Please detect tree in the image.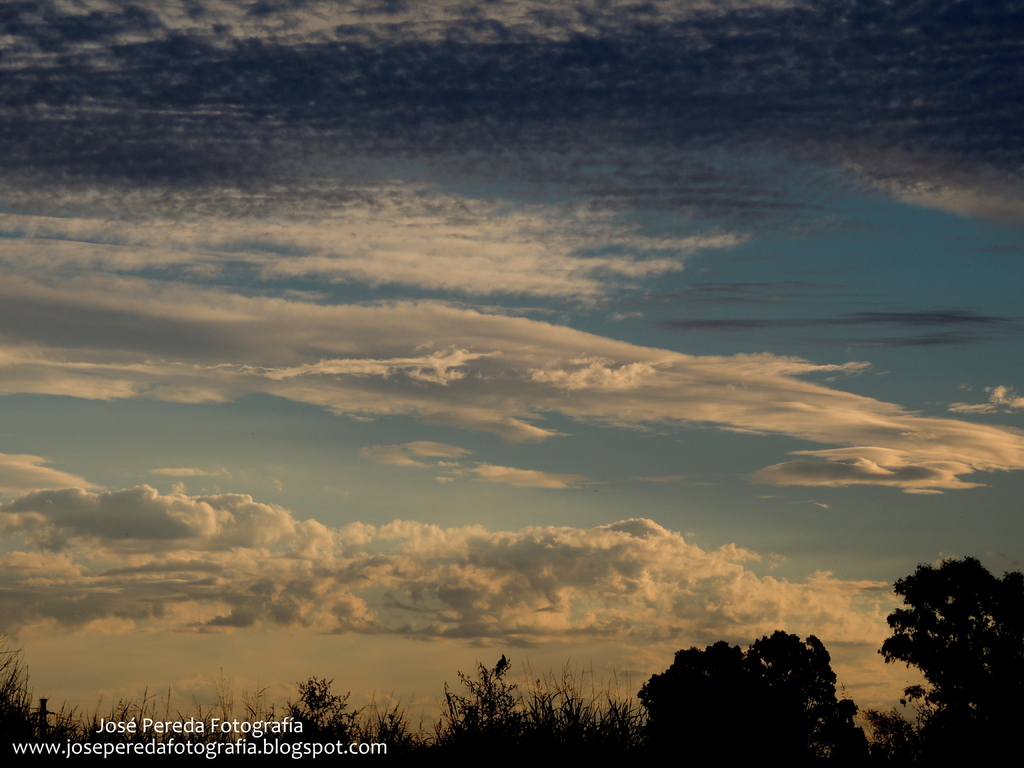
(left=642, top=629, right=872, bottom=767).
